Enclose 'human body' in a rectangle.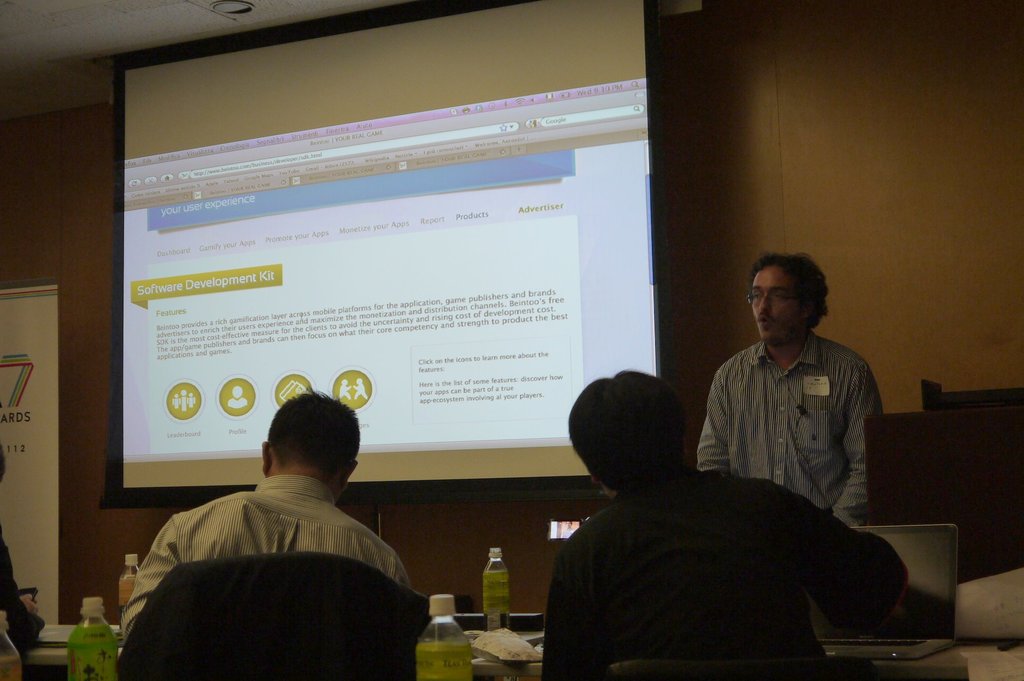
region(120, 380, 412, 655).
